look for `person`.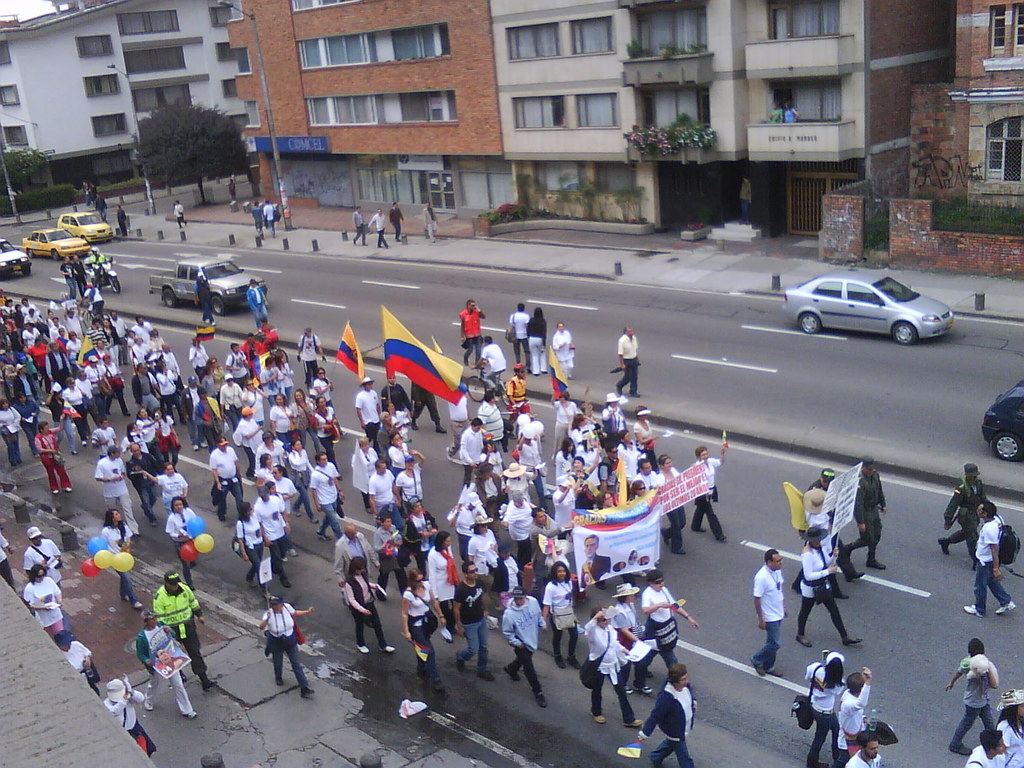
Found: (left=805, top=467, right=862, bottom=585).
